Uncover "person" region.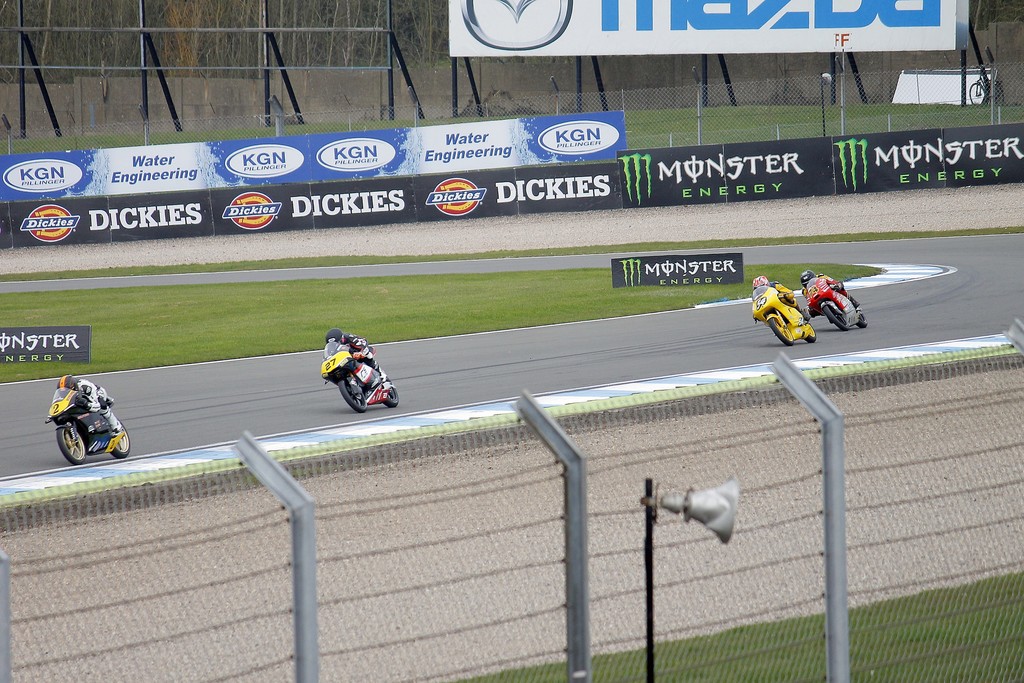
Uncovered: {"x1": 748, "y1": 277, "x2": 808, "y2": 318}.
